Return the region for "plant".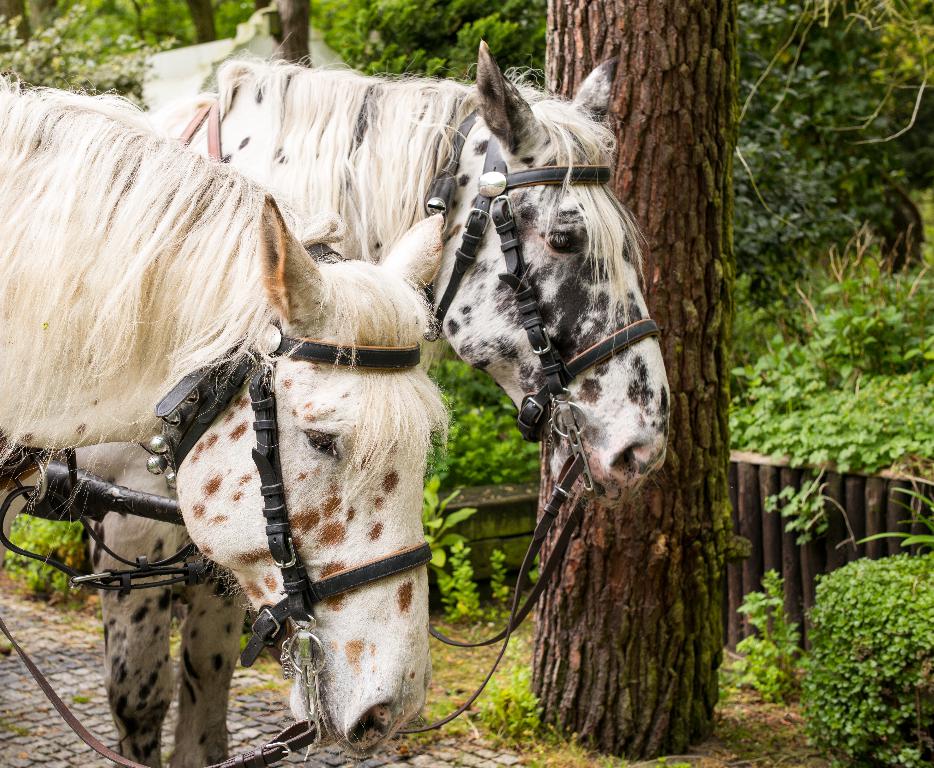
[x1=424, y1=488, x2=517, y2=646].
